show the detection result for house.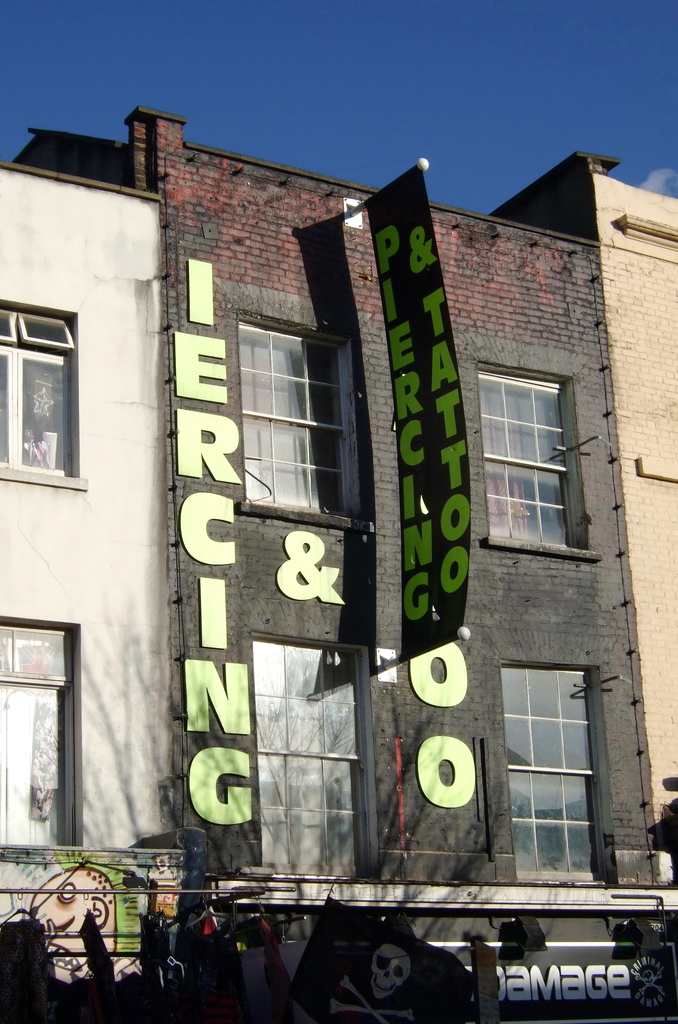
box=[485, 147, 677, 1023].
